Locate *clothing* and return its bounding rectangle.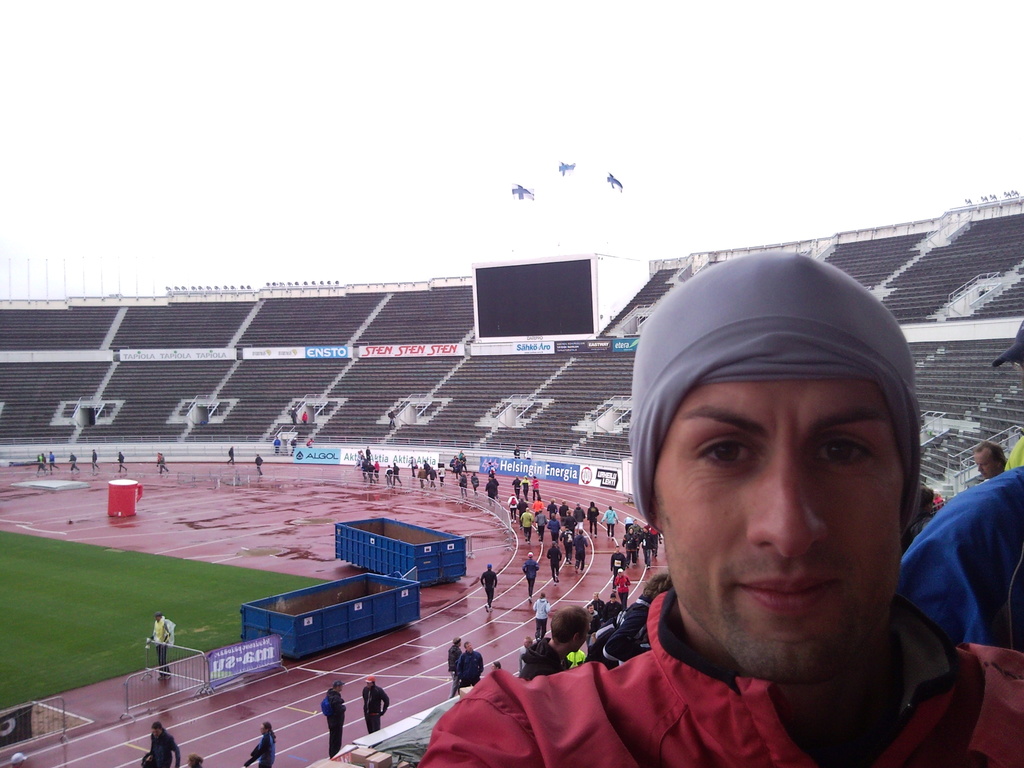
rect(609, 550, 628, 572).
